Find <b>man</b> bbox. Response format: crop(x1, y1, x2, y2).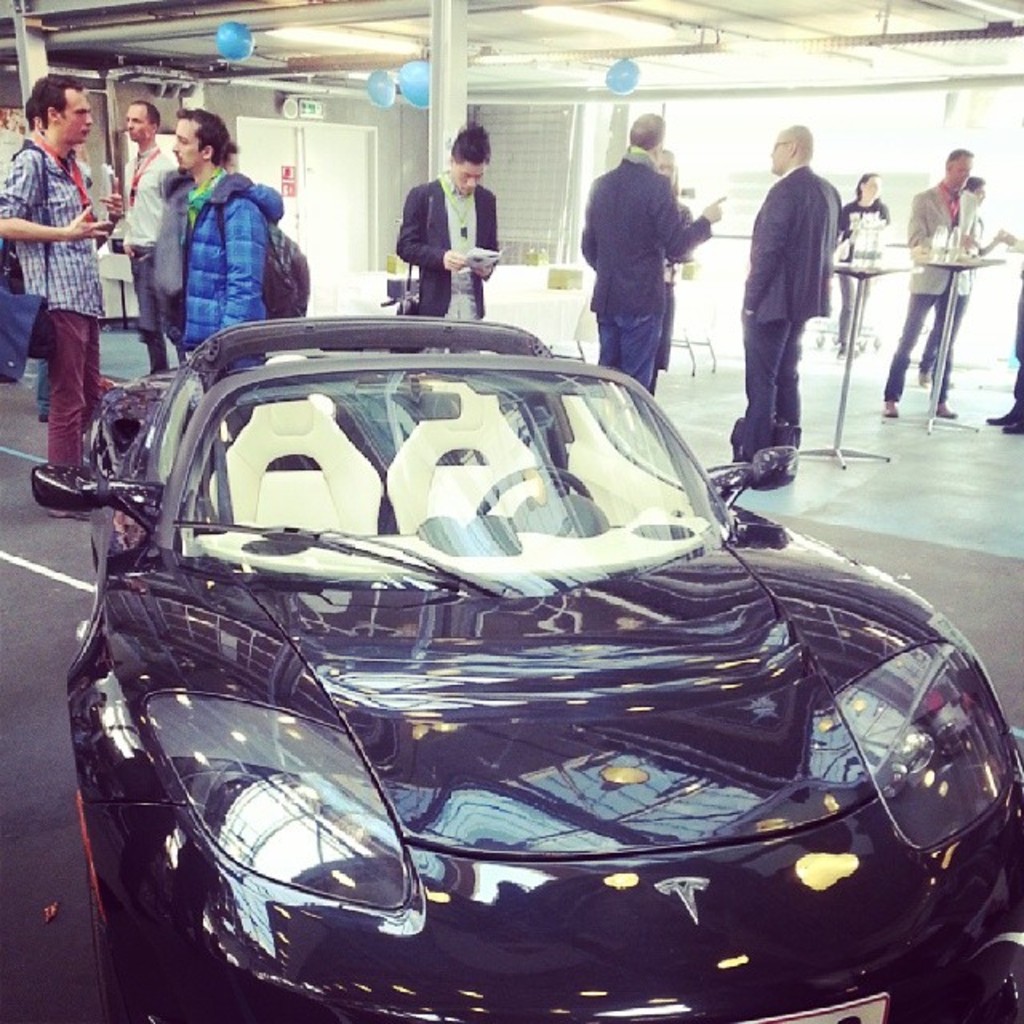
crop(0, 77, 109, 520).
